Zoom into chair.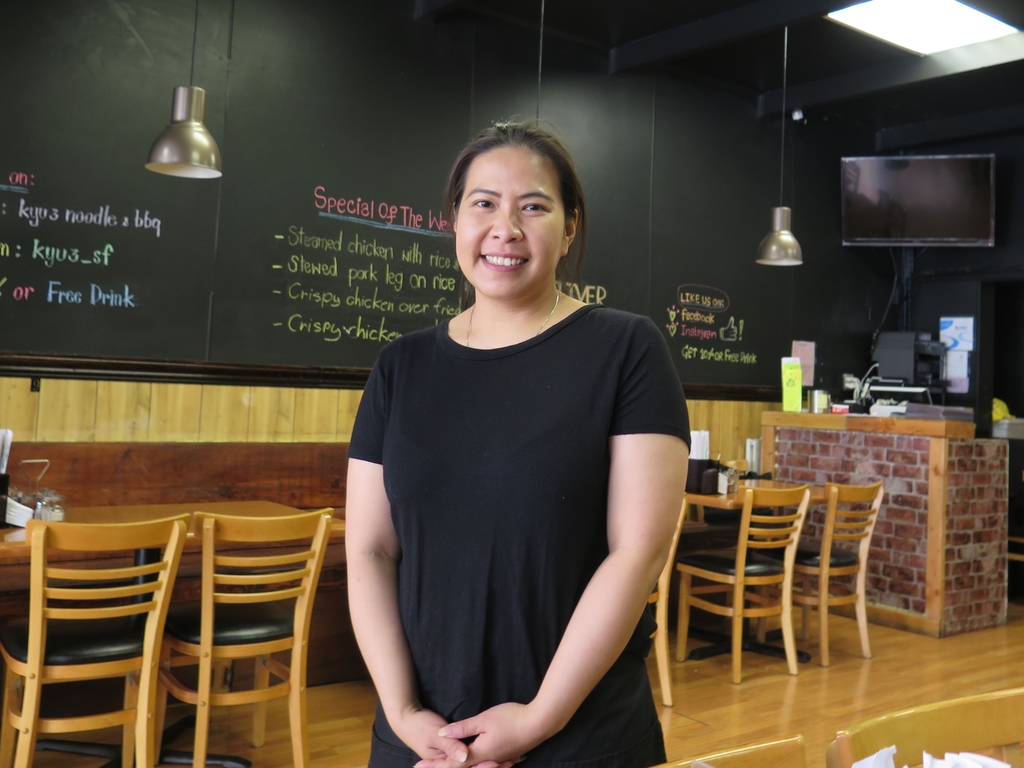
Zoom target: Rect(670, 480, 809, 685).
